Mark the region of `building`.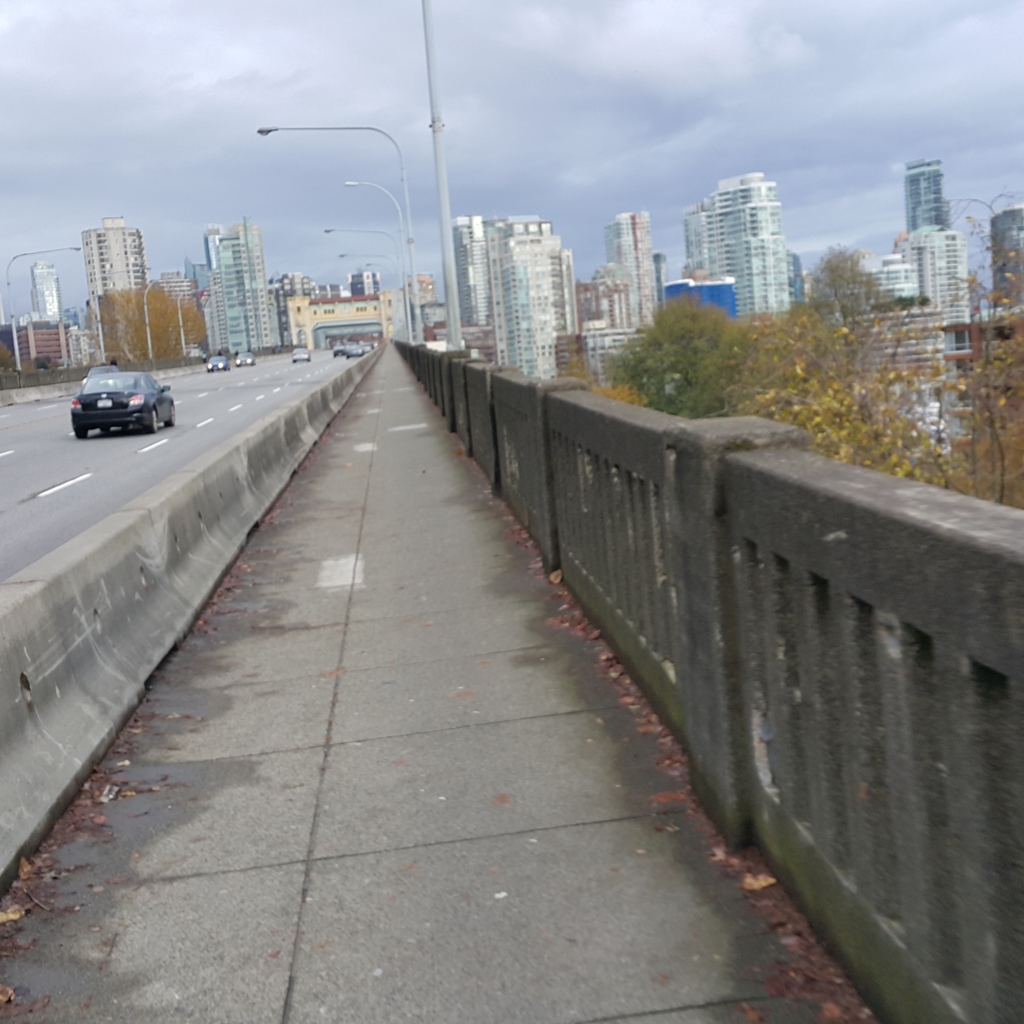
Region: (x1=869, y1=168, x2=980, y2=348).
